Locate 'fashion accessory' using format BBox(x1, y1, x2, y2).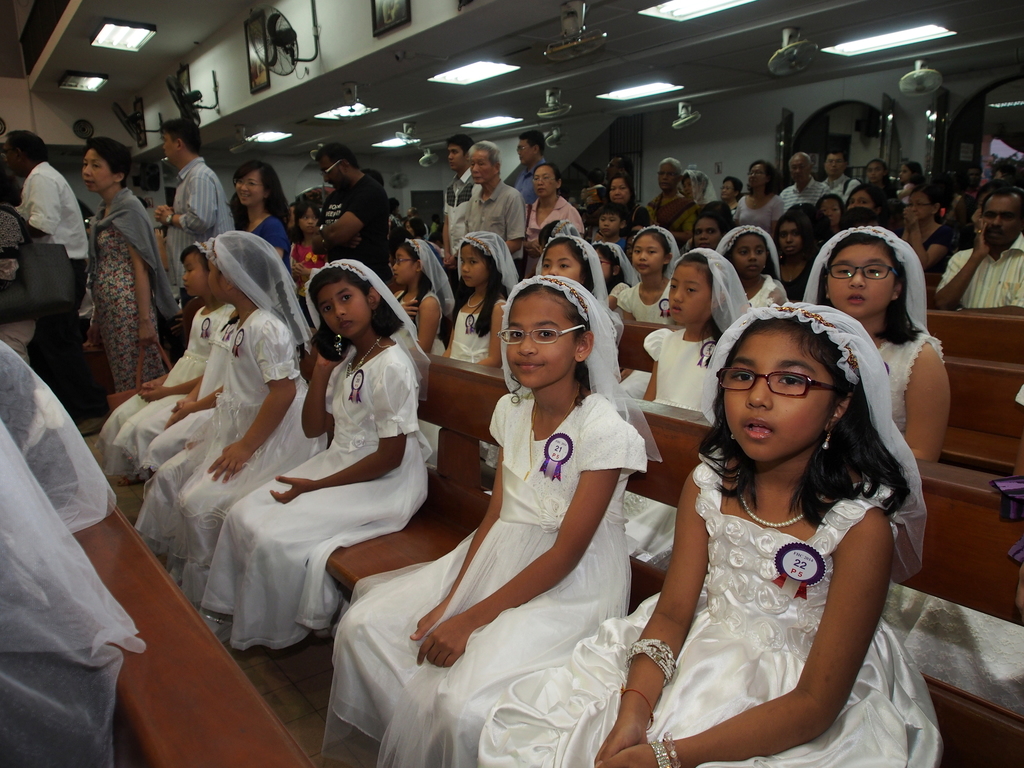
BBox(348, 328, 386, 378).
